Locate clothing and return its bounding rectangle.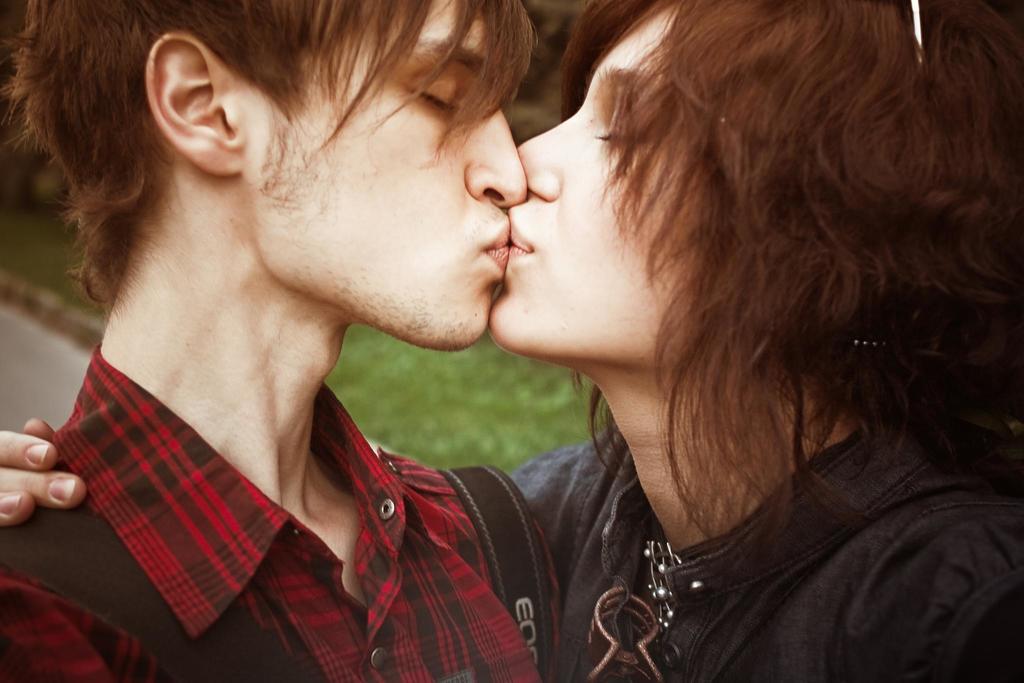
box(0, 322, 534, 657).
